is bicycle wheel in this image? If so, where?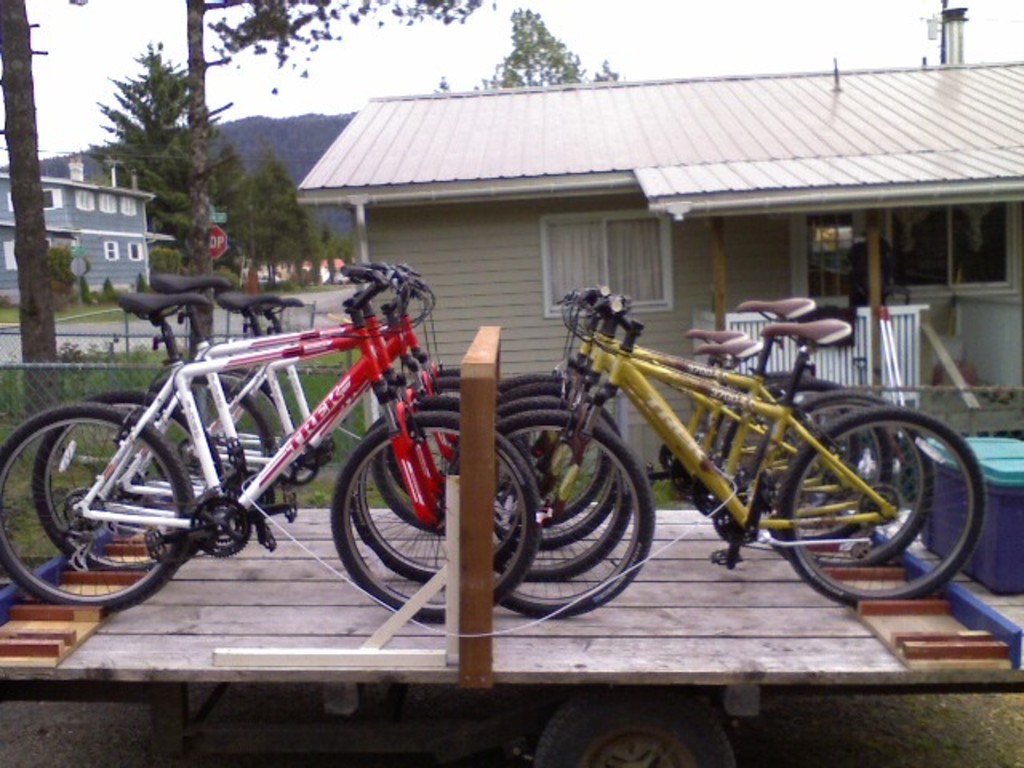
Yes, at (x1=717, y1=366, x2=810, y2=454).
